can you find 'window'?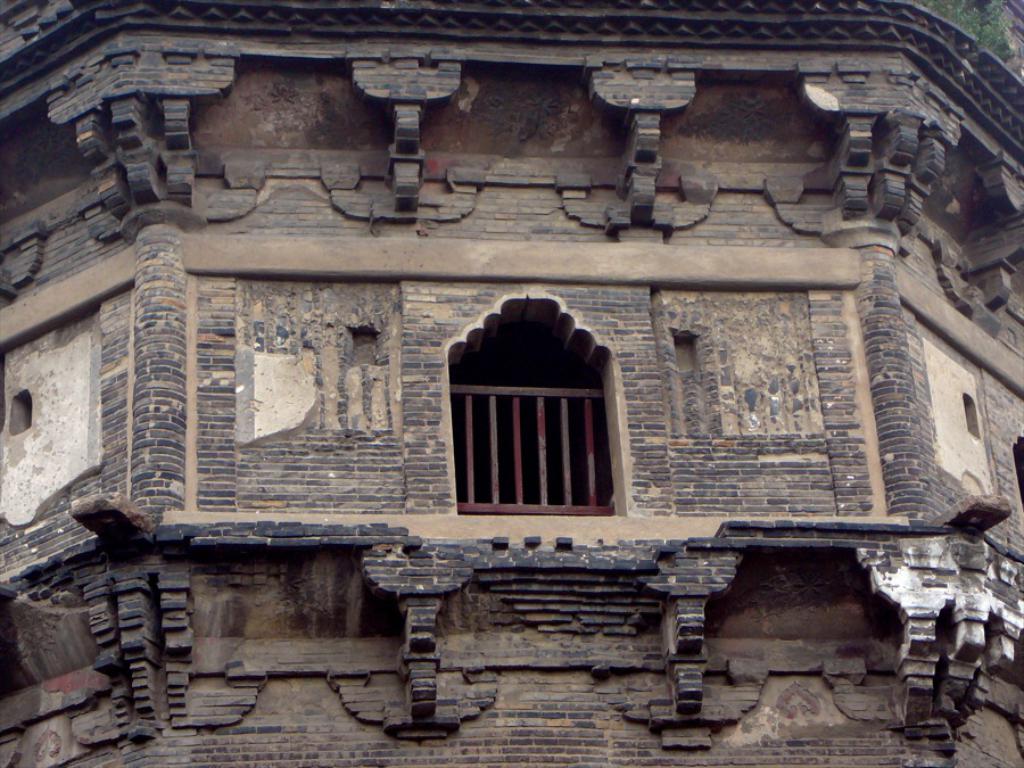
Yes, bounding box: box(431, 275, 639, 539).
